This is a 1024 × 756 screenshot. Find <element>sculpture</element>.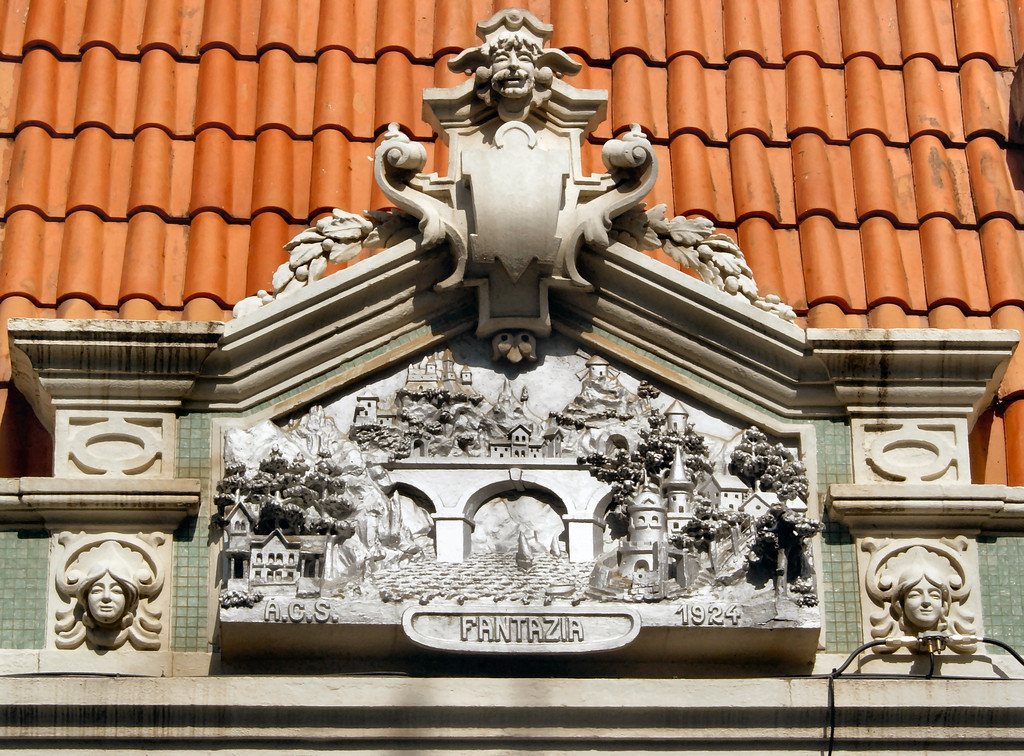
Bounding box: rect(856, 533, 988, 665).
